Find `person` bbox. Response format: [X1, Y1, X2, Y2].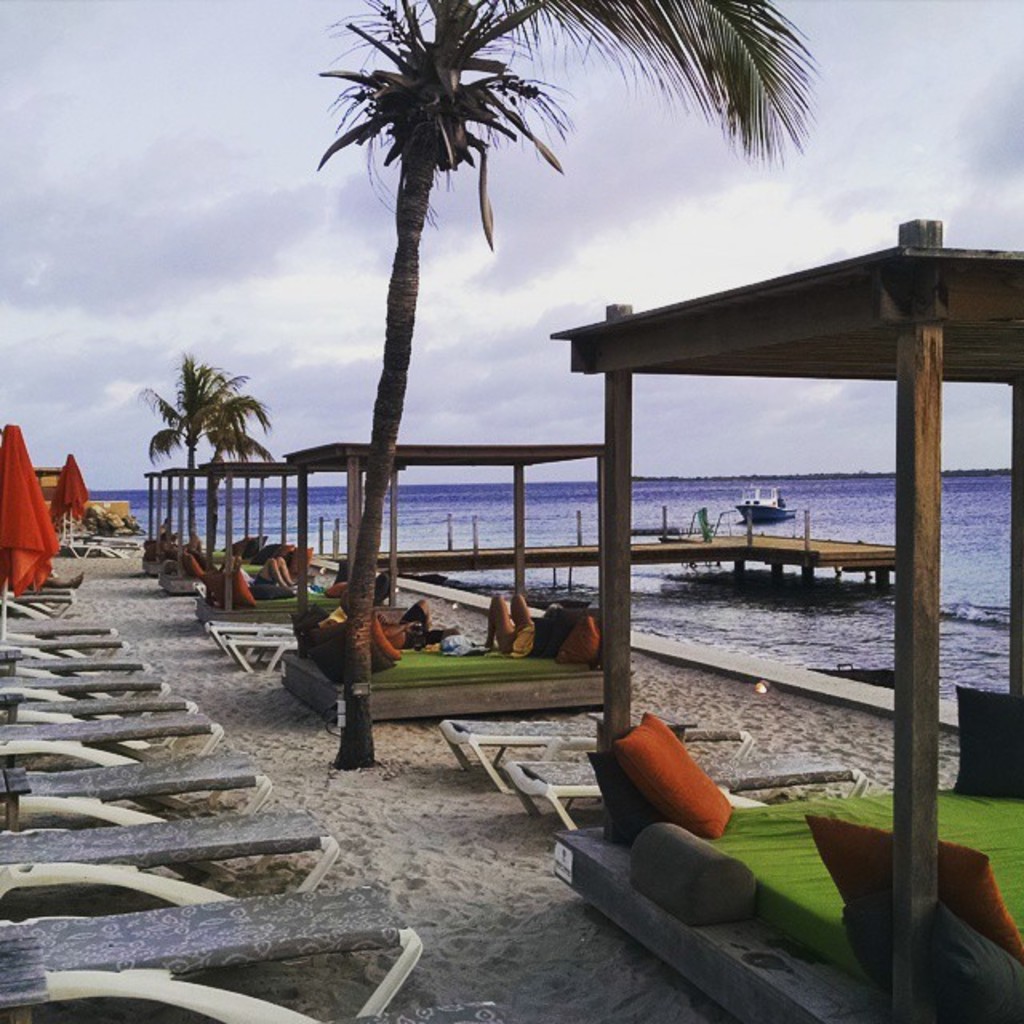
[322, 570, 394, 605].
